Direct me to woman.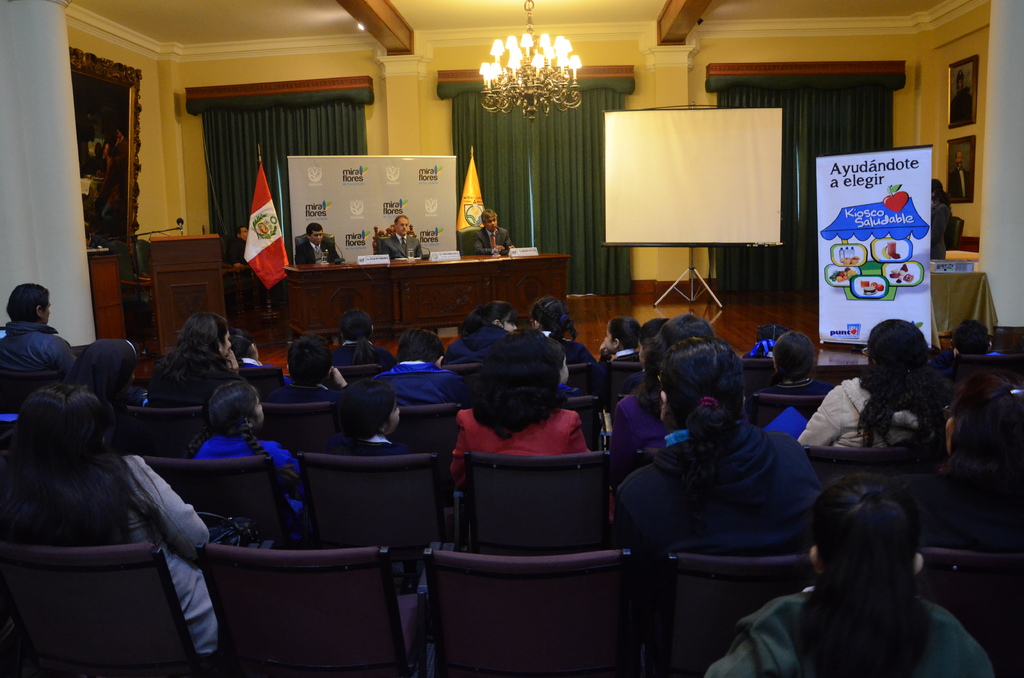
Direction: box(705, 469, 992, 677).
